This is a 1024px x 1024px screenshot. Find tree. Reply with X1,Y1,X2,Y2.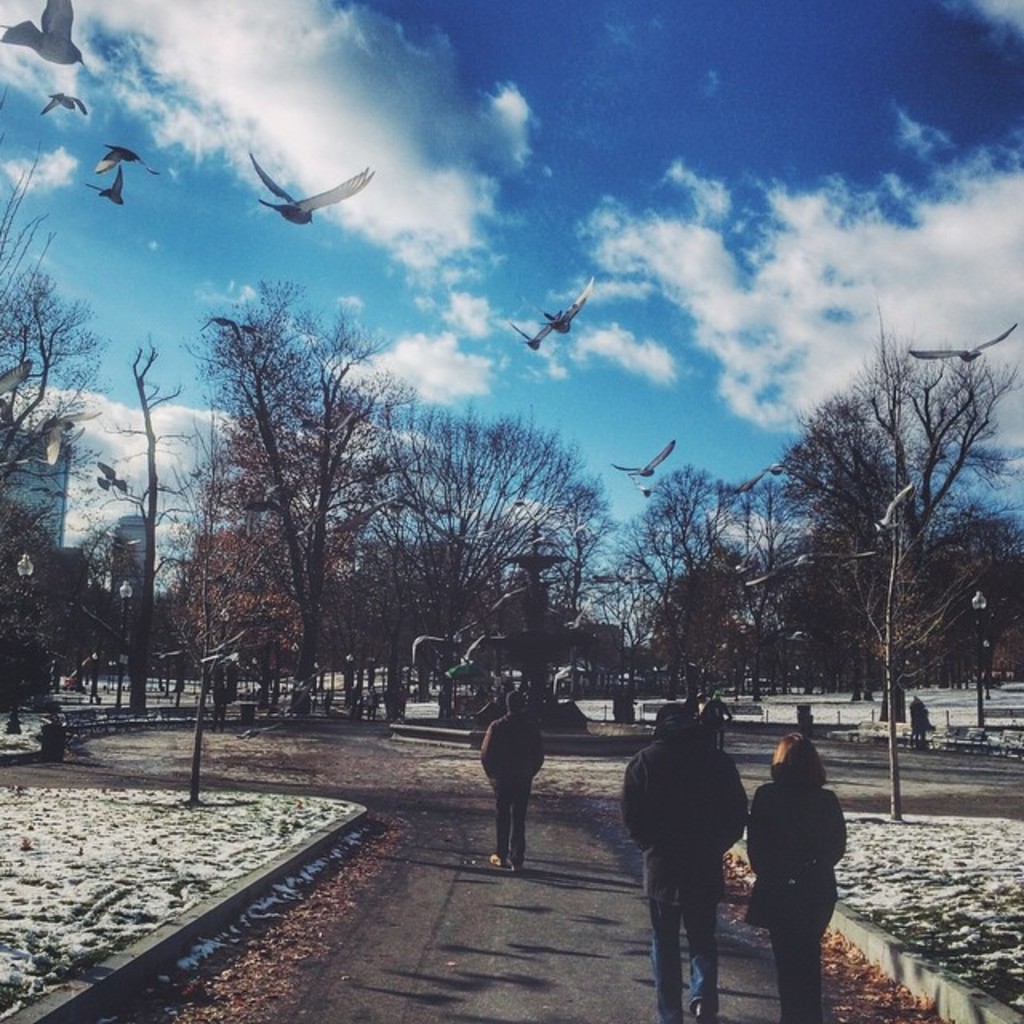
189,280,413,714.
